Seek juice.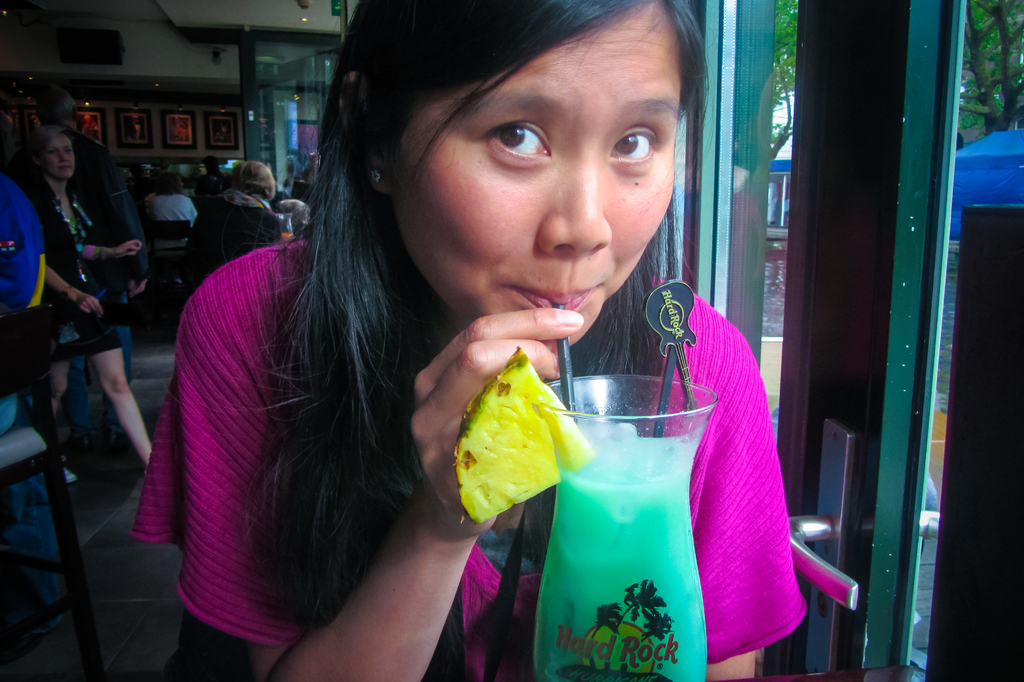
region(550, 379, 717, 665).
